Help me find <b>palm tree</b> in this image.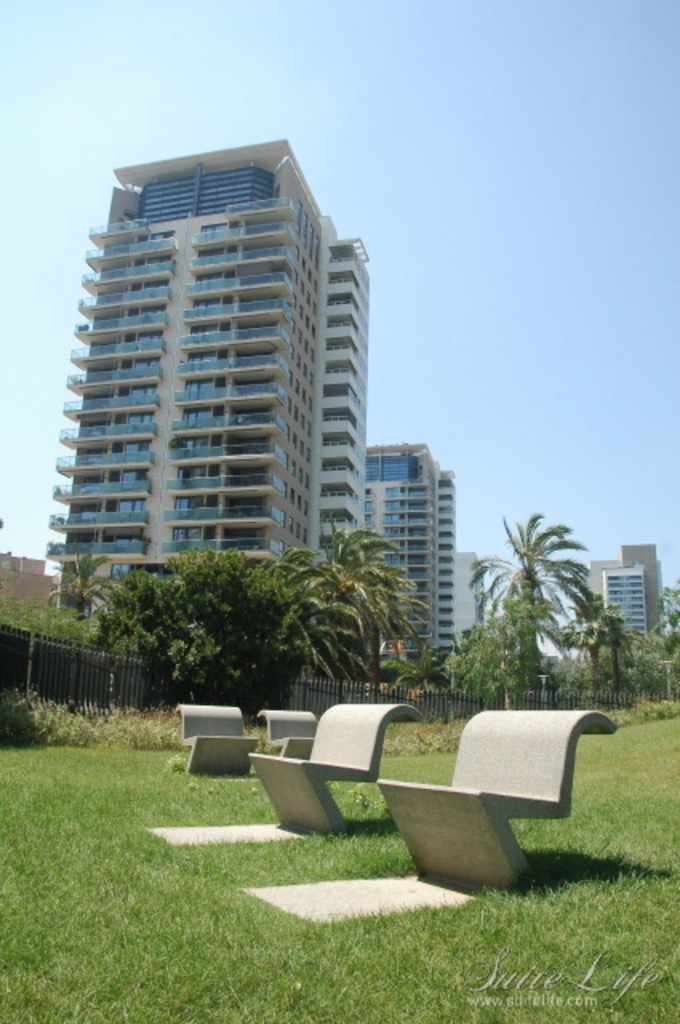
Found it: x1=454, y1=565, x2=542, y2=672.
